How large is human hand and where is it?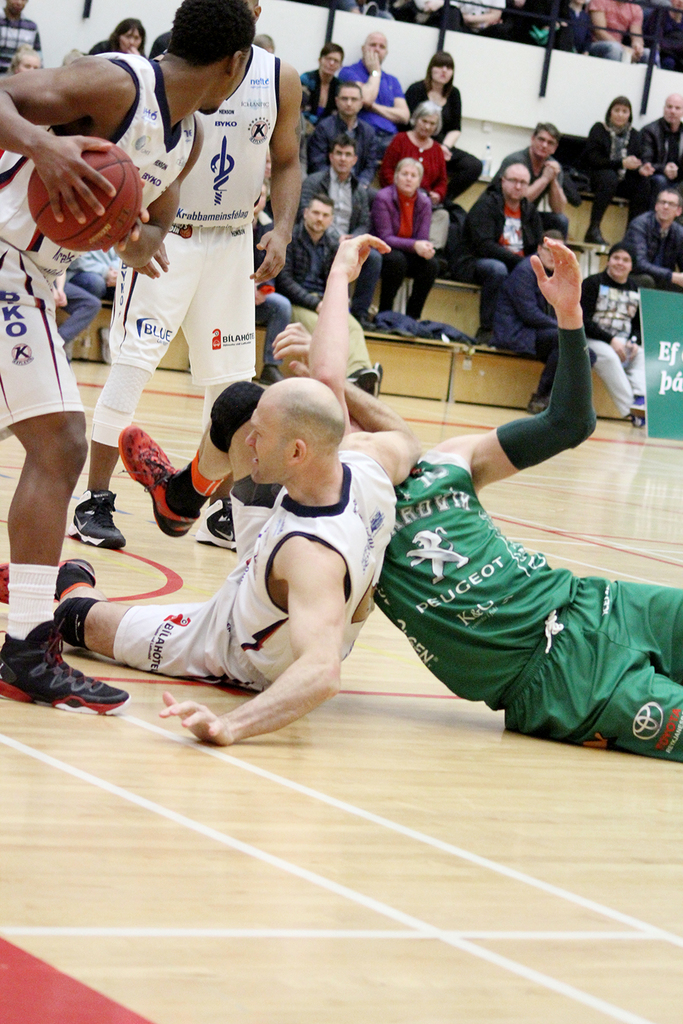
Bounding box: crop(51, 288, 69, 306).
